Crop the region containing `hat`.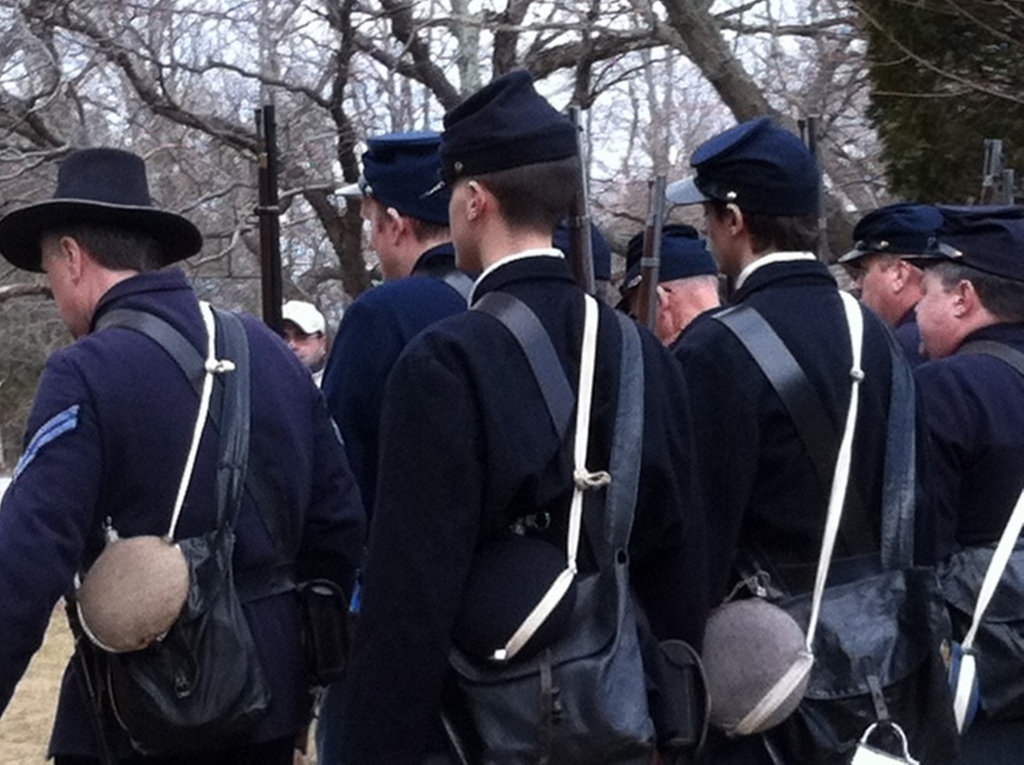
Crop region: left=417, top=67, right=577, bottom=207.
